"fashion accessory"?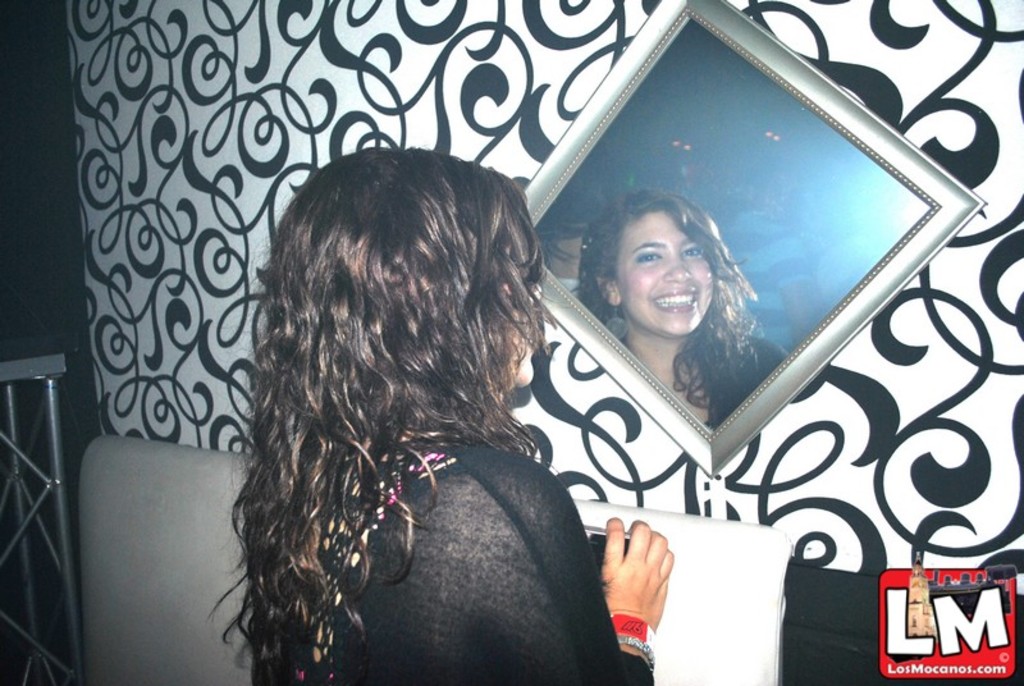
(608, 610, 650, 648)
